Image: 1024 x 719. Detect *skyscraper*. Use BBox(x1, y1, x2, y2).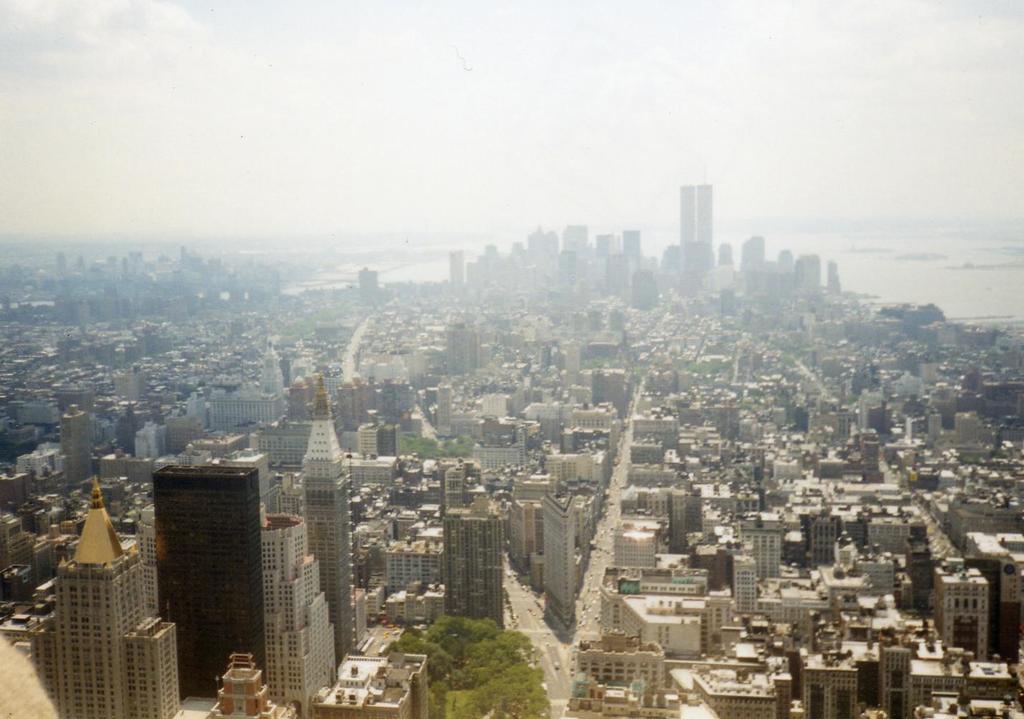
BBox(57, 403, 92, 480).
